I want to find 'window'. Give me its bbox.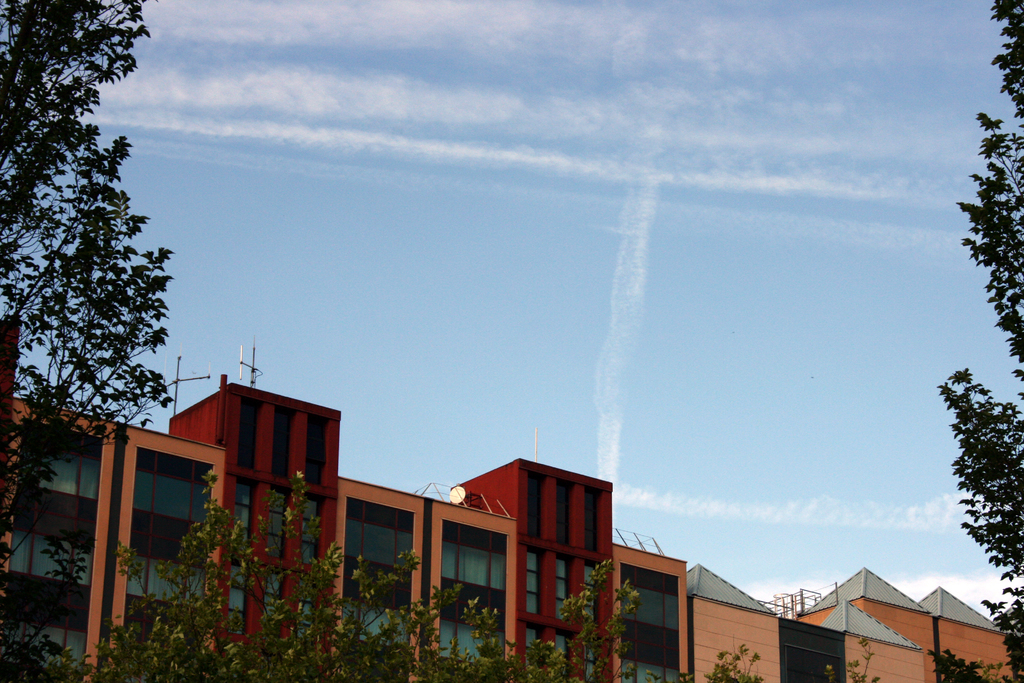
region(440, 527, 502, 621).
